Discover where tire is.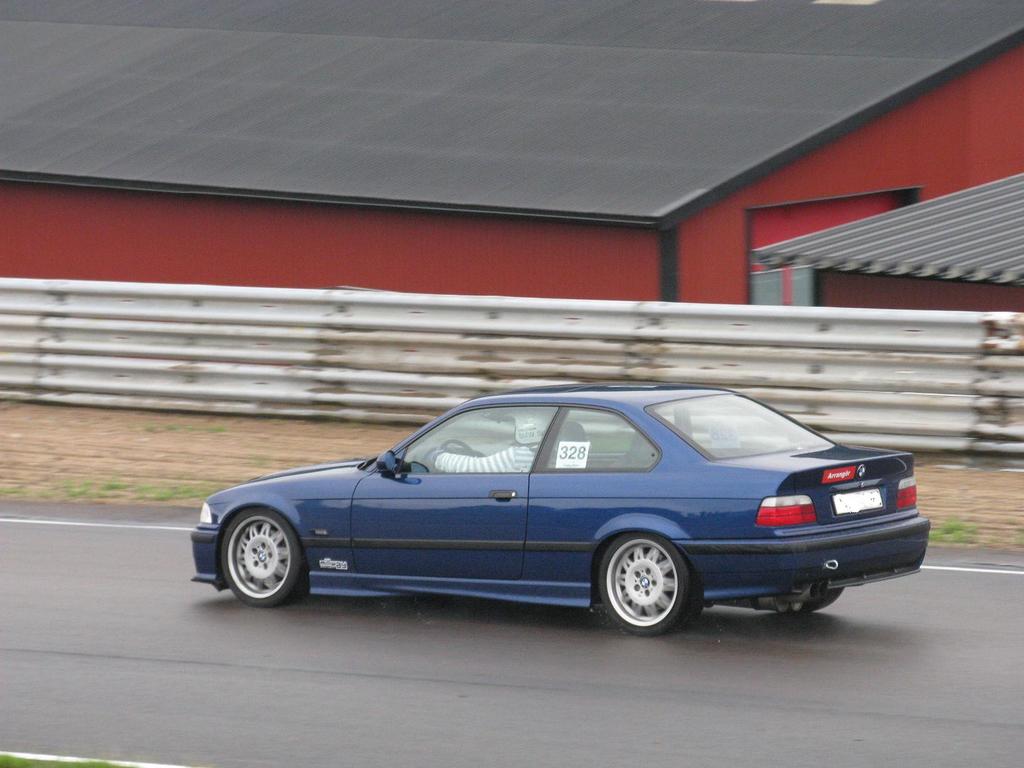
Discovered at locate(799, 586, 847, 616).
